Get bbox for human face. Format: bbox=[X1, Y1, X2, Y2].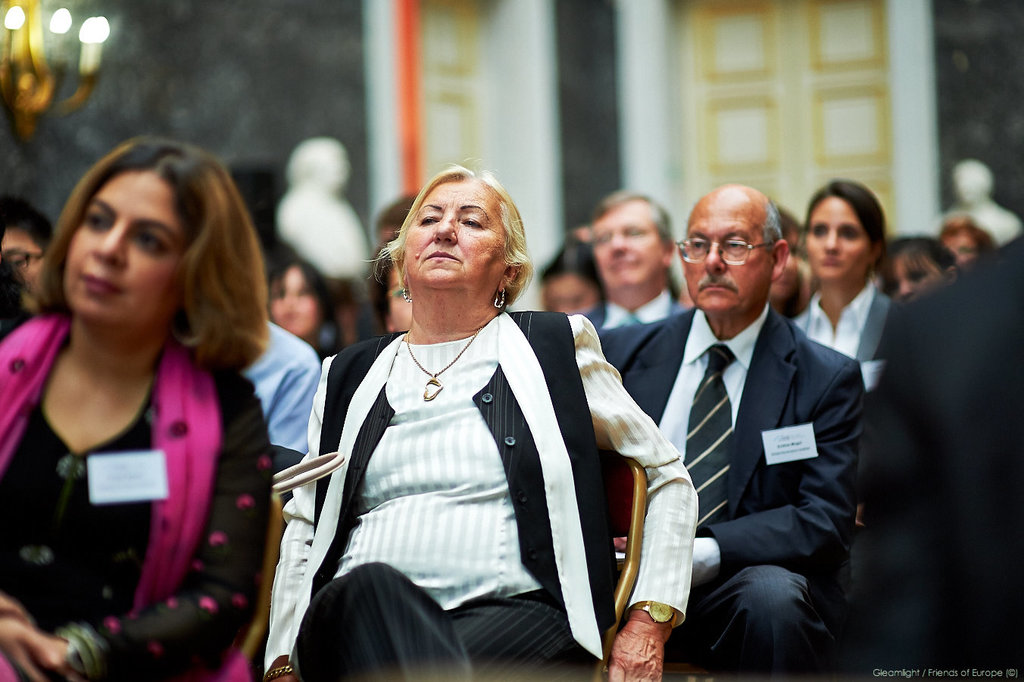
bbox=[68, 170, 186, 330].
